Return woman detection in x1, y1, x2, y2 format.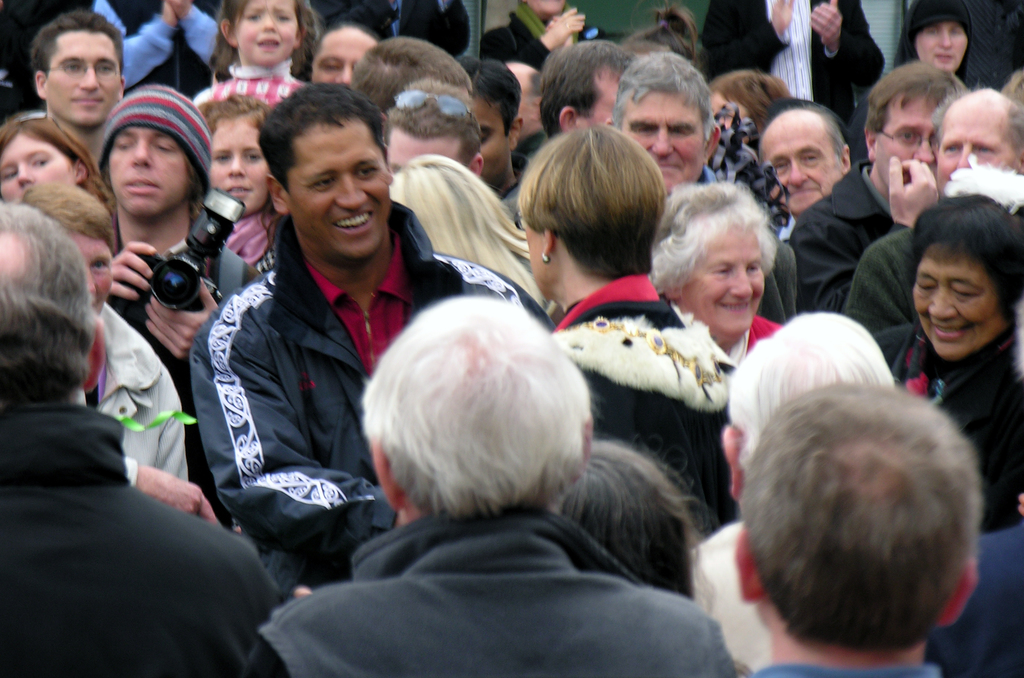
20, 180, 193, 486.
